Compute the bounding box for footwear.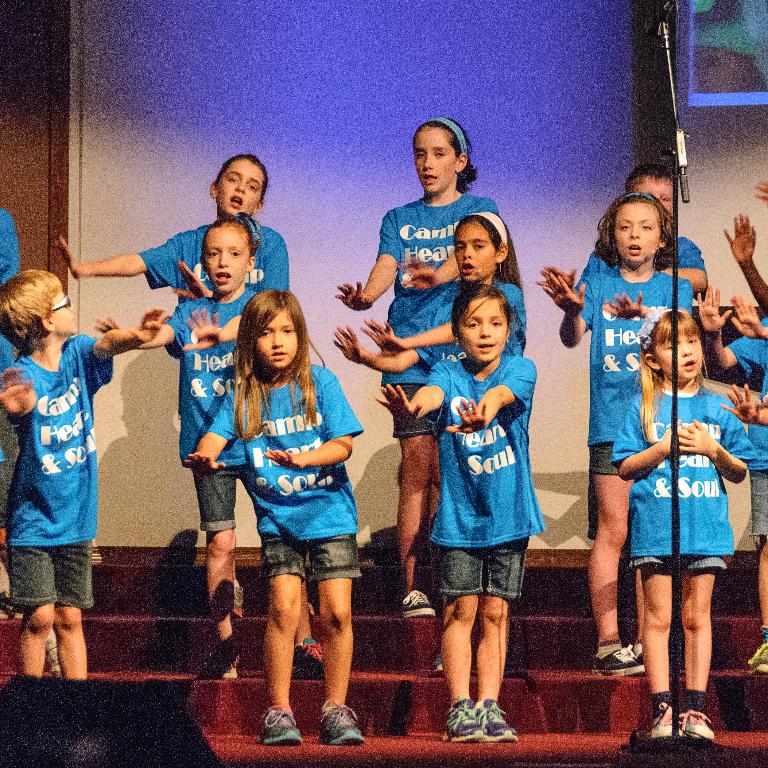
198,639,242,683.
